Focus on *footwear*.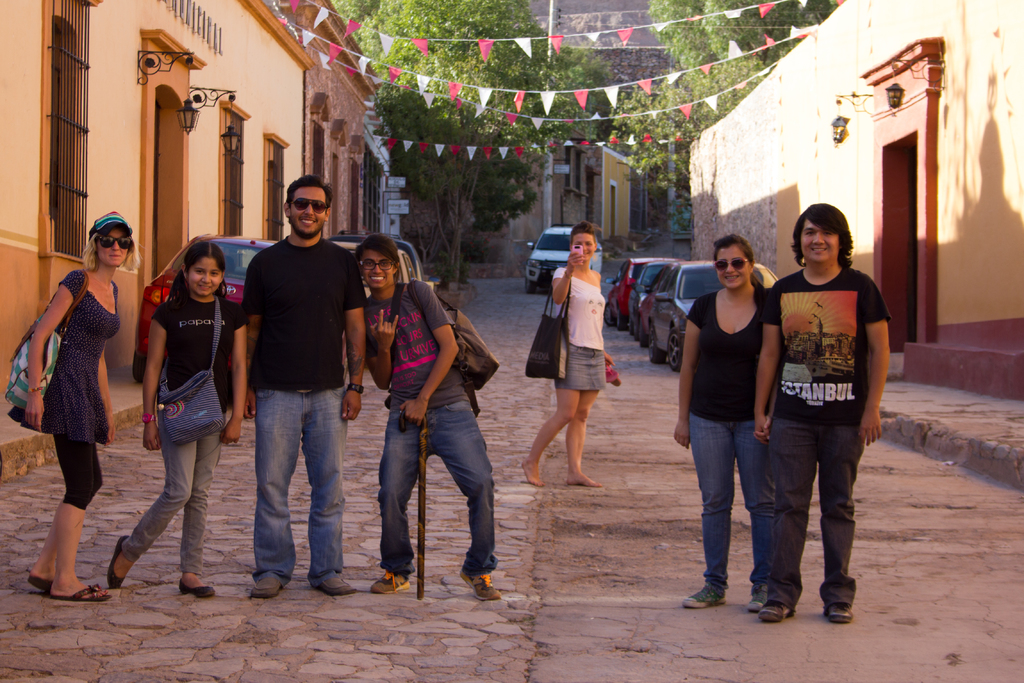
Focused at [x1=51, y1=584, x2=114, y2=600].
